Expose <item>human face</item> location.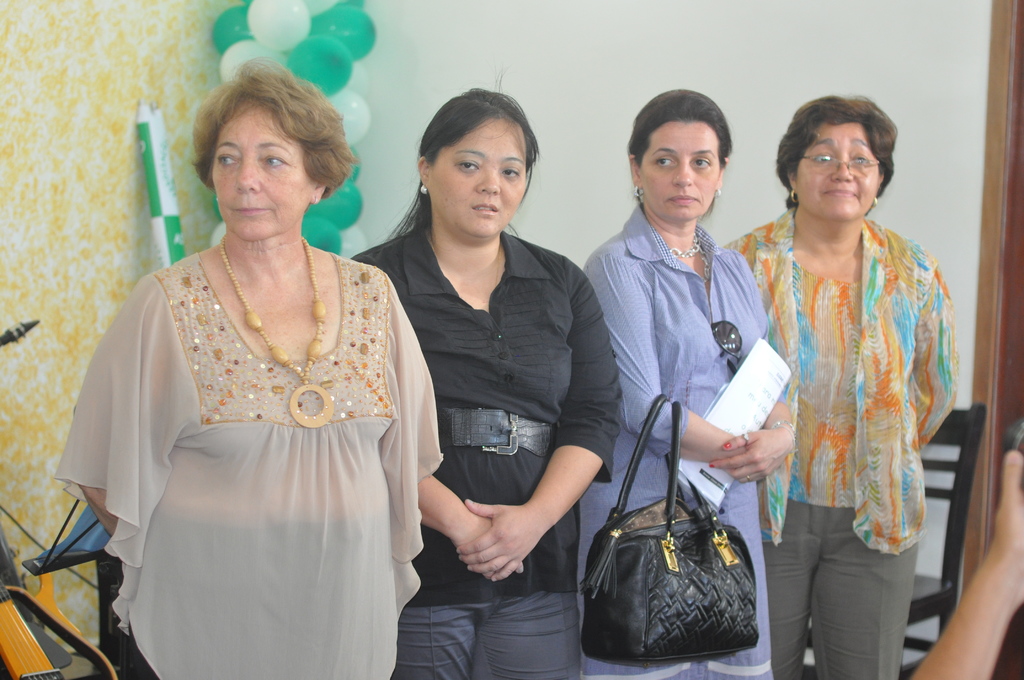
Exposed at 212,102,314,240.
